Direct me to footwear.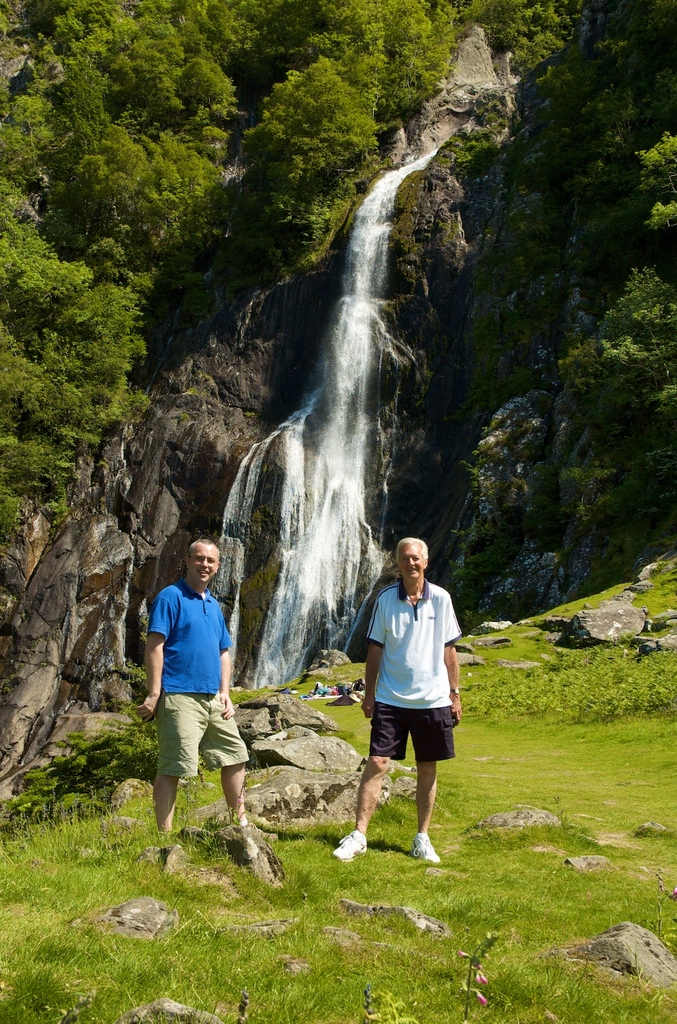
Direction: box=[323, 828, 372, 862].
